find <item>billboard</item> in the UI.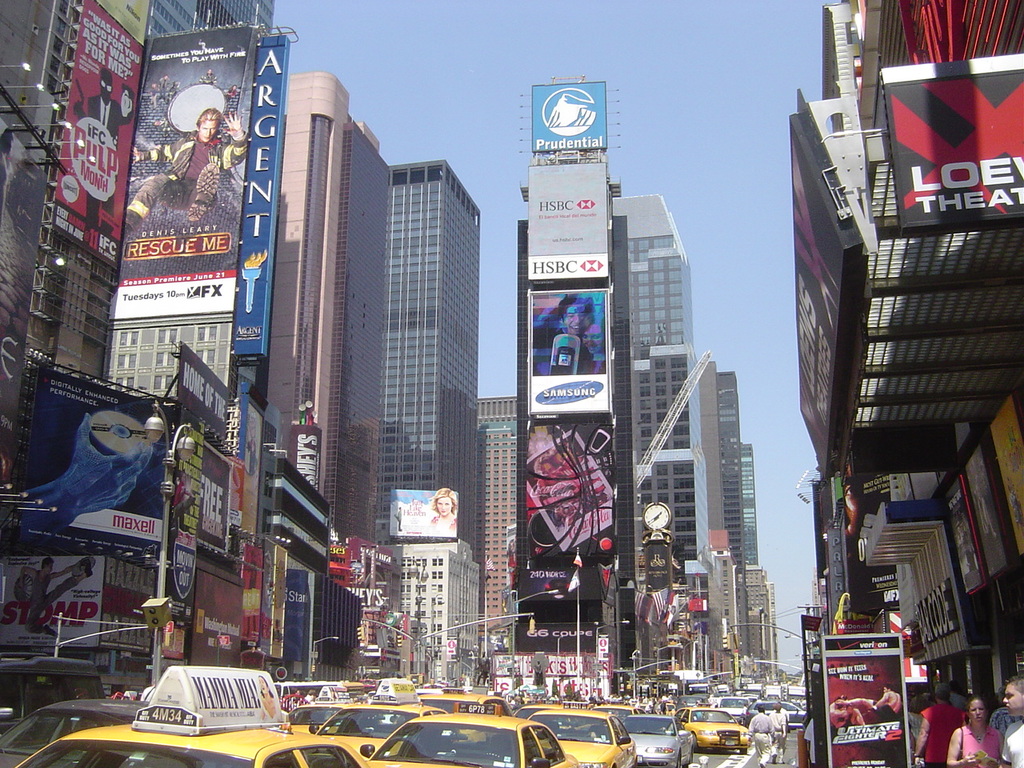
UI element at select_region(46, 0, 143, 262).
